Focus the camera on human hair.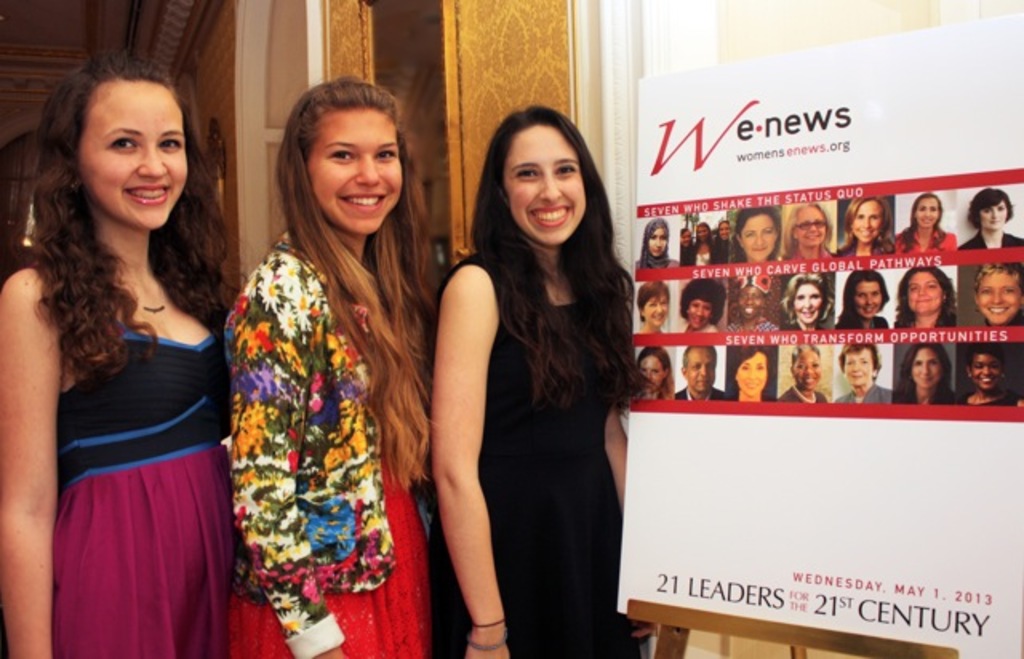
Focus region: <bbox>680, 345, 715, 371</bbox>.
